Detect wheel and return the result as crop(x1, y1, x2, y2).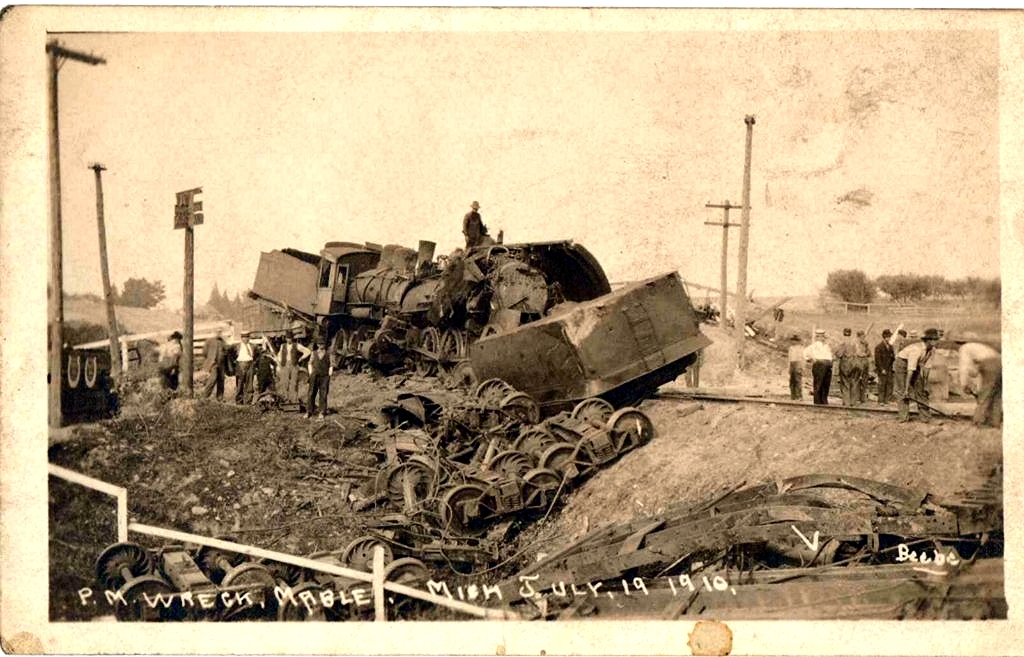
crop(328, 329, 347, 373).
